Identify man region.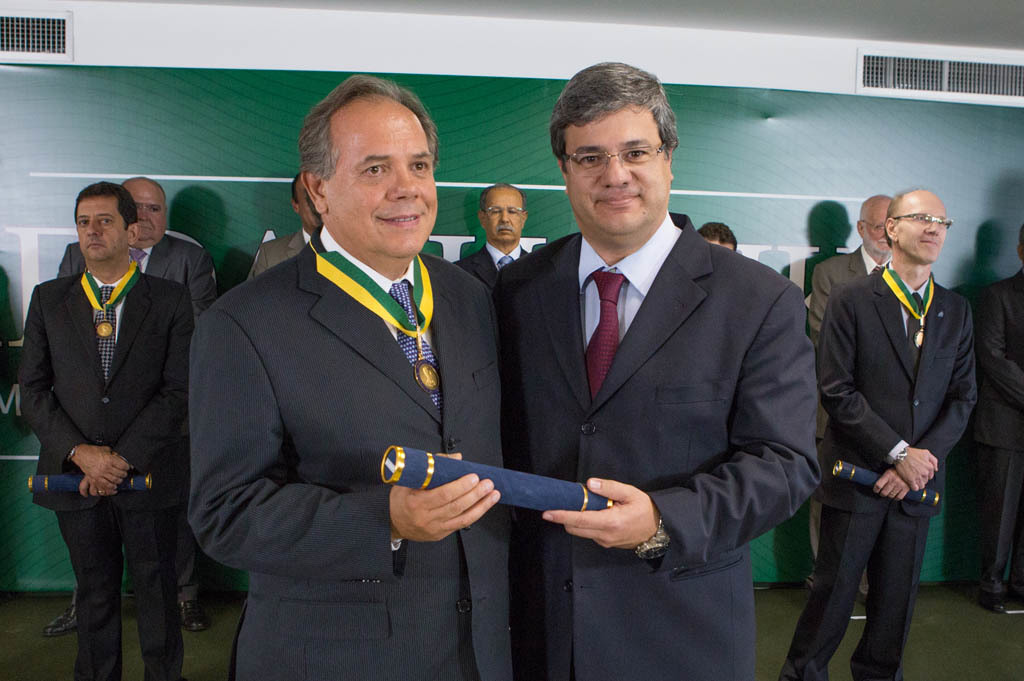
Region: {"left": 804, "top": 199, "right": 892, "bottom": 613}.
